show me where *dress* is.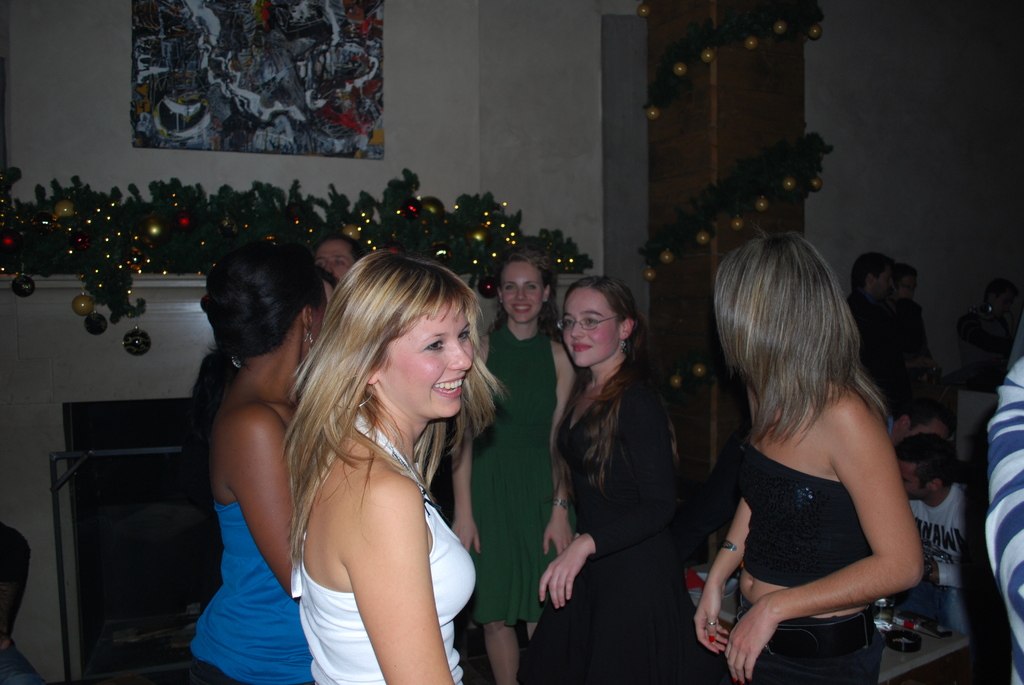
*dress* is at 292:400:484:684.
